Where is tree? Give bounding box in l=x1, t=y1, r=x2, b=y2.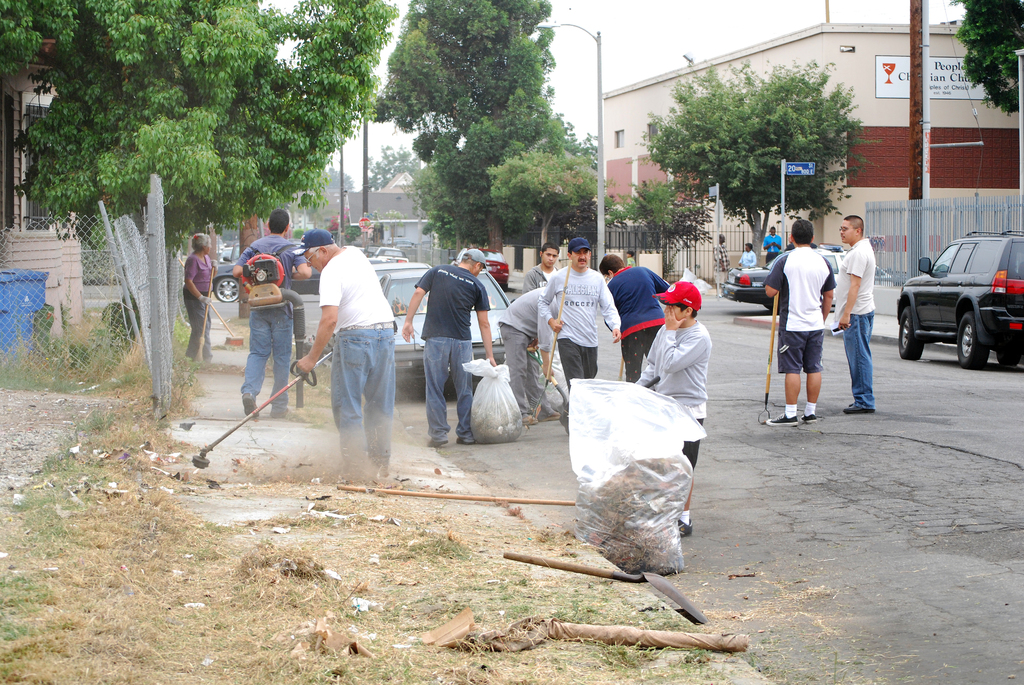
l=632, t=45, r=886, b=265.
